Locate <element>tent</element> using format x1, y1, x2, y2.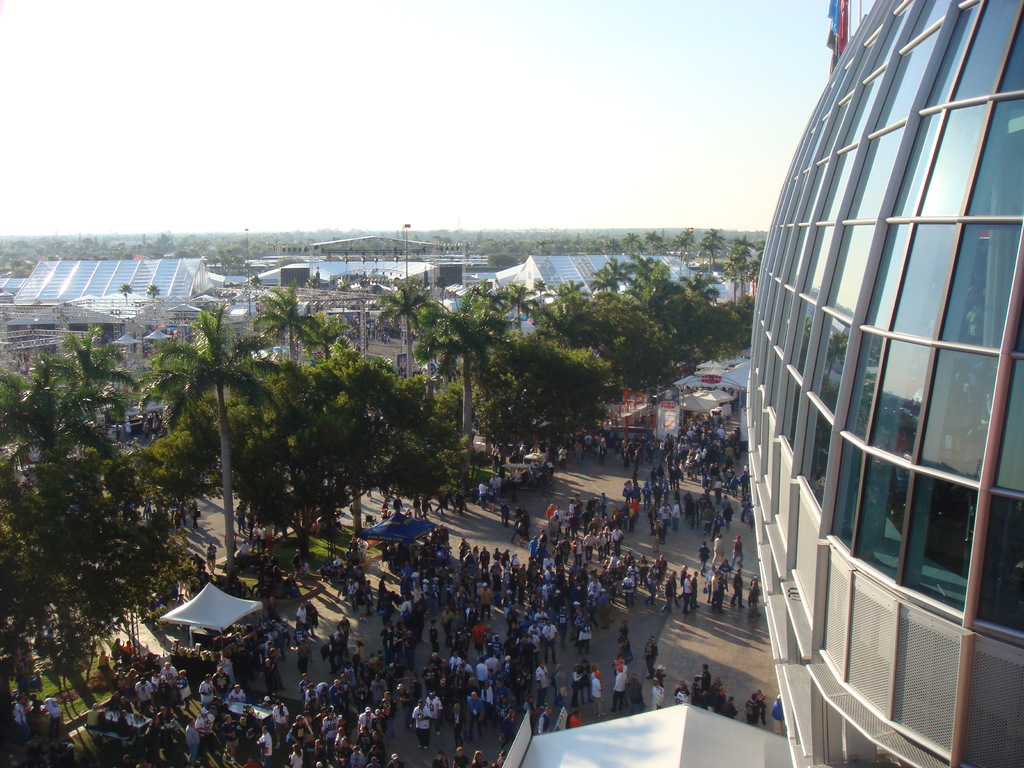
680, 392, 709, 432.
